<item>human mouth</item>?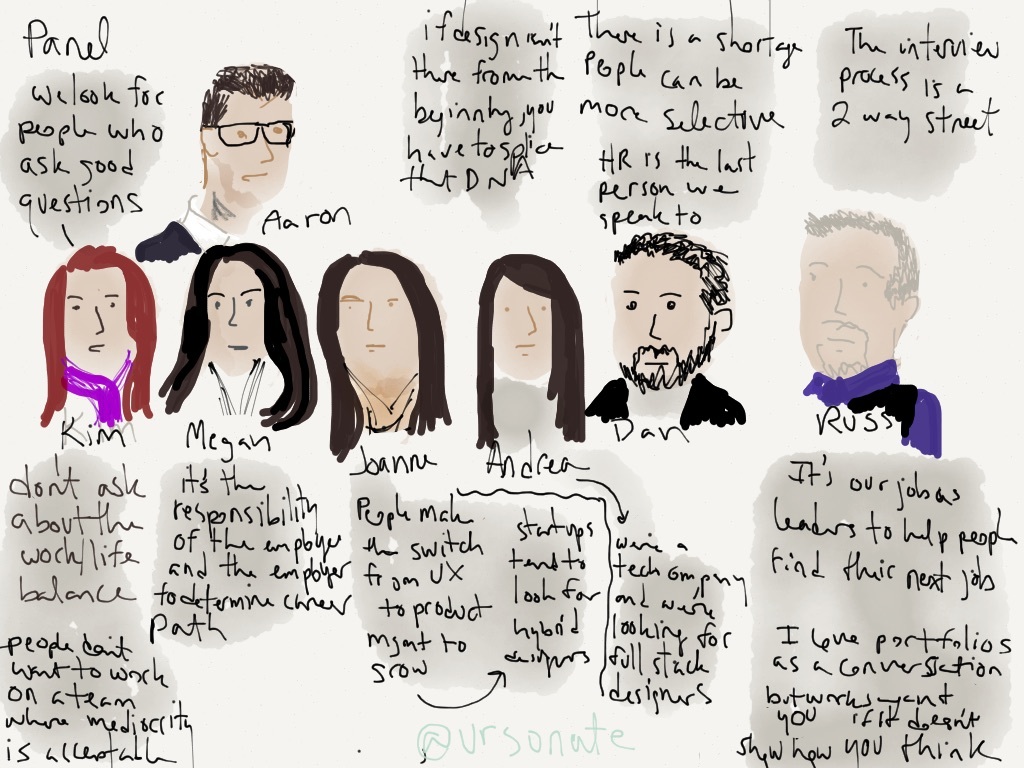
bbox=(634, 351, 681, 367)
